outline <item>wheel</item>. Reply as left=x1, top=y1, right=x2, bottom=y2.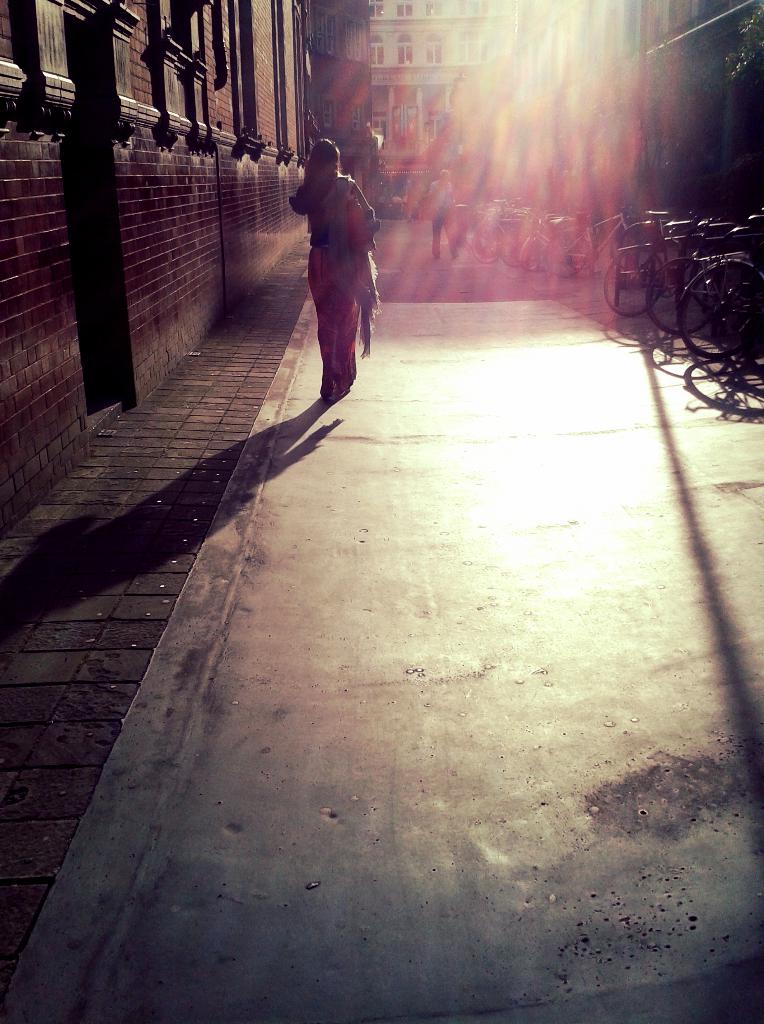
left=546, top=237, right=588, bottom=279.
